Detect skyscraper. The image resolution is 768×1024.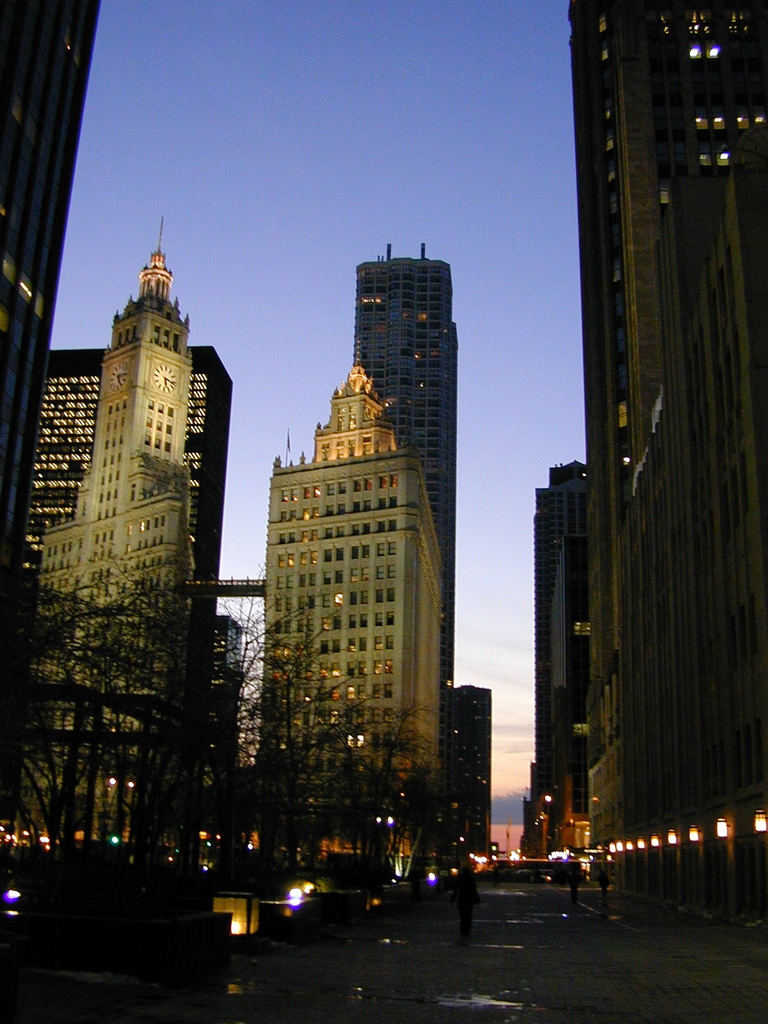
detection(28, 229, 201, 834).
